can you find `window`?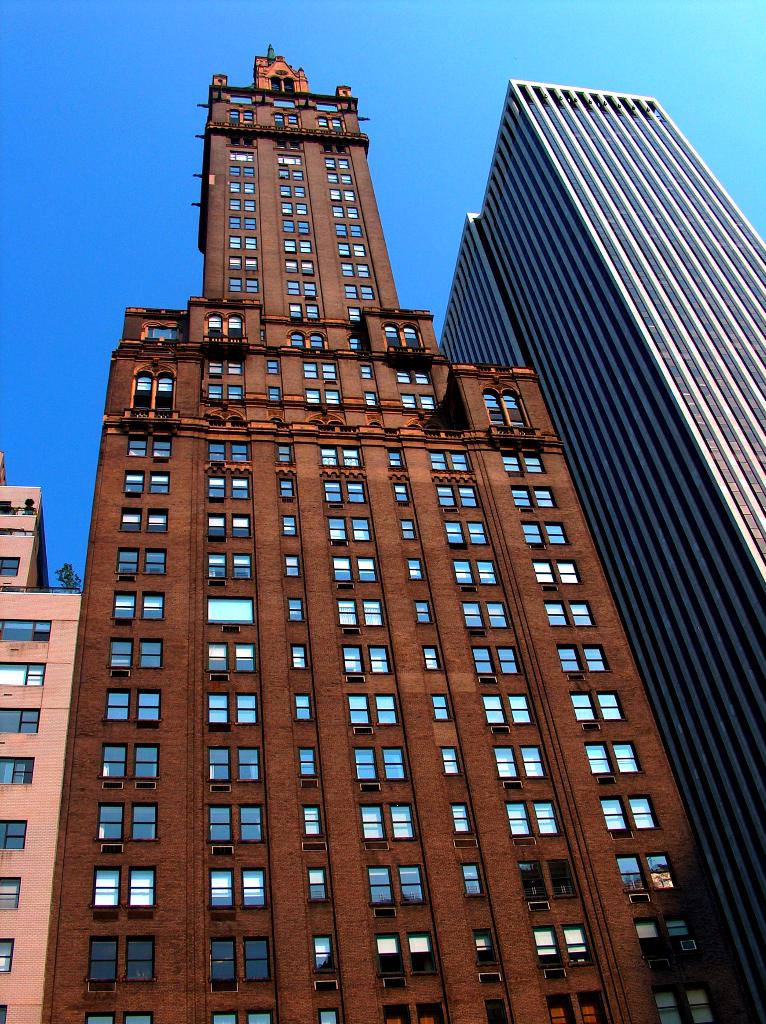
Yes, bounding box: bbox=[113, 596, 166, 626].
